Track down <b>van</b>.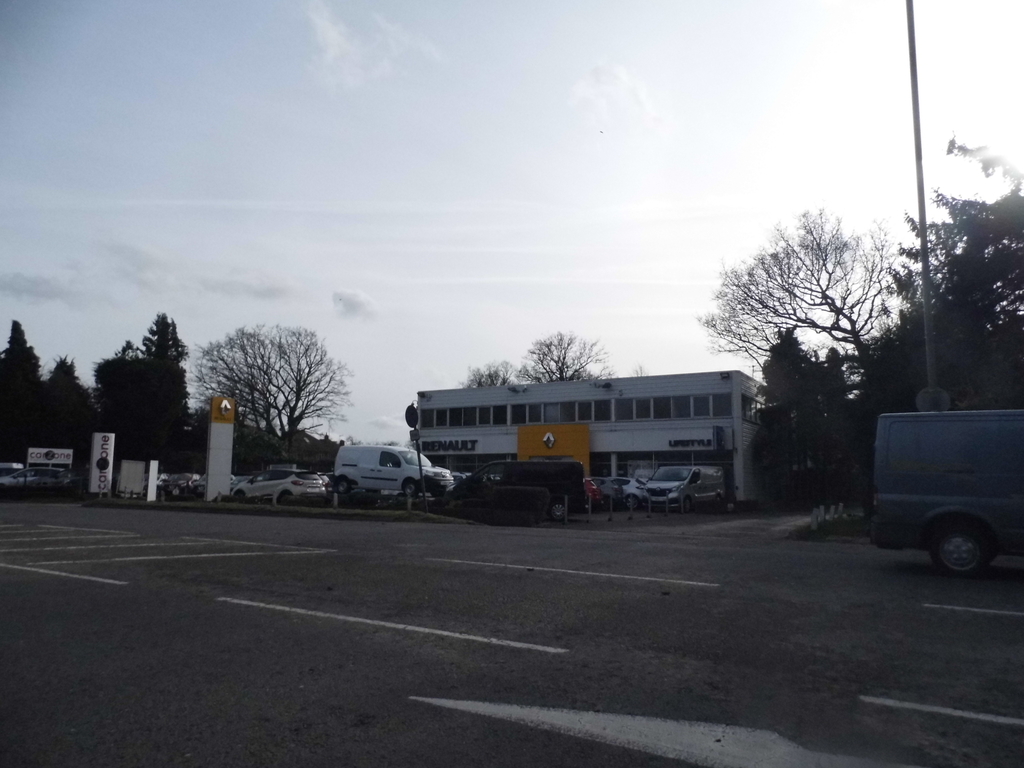
Tracked to [332,442,457,498].
